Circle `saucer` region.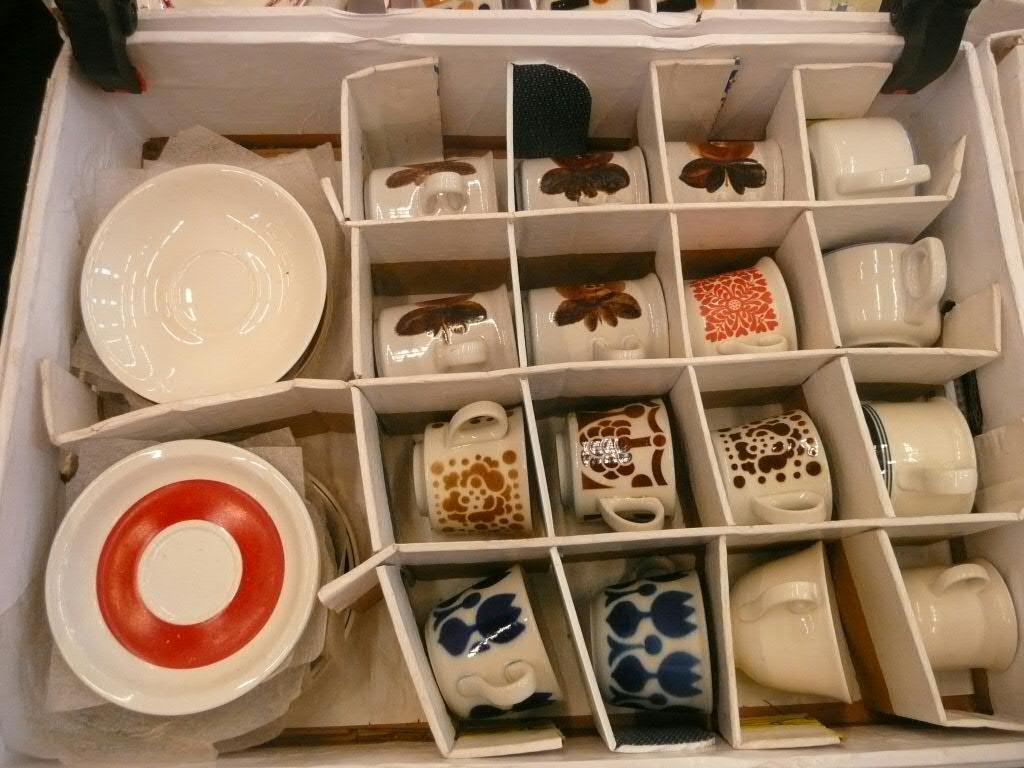
Region: pyautogui.locateOnScreen(84, 164, 325, 403).
